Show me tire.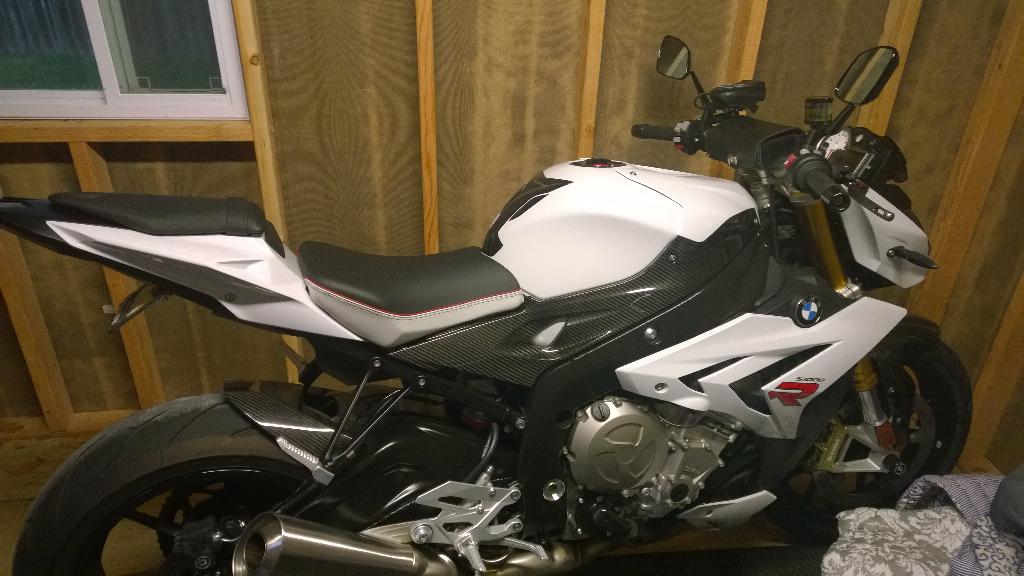
tire is here: [left=10, top=390, right=385, bottom=575].
